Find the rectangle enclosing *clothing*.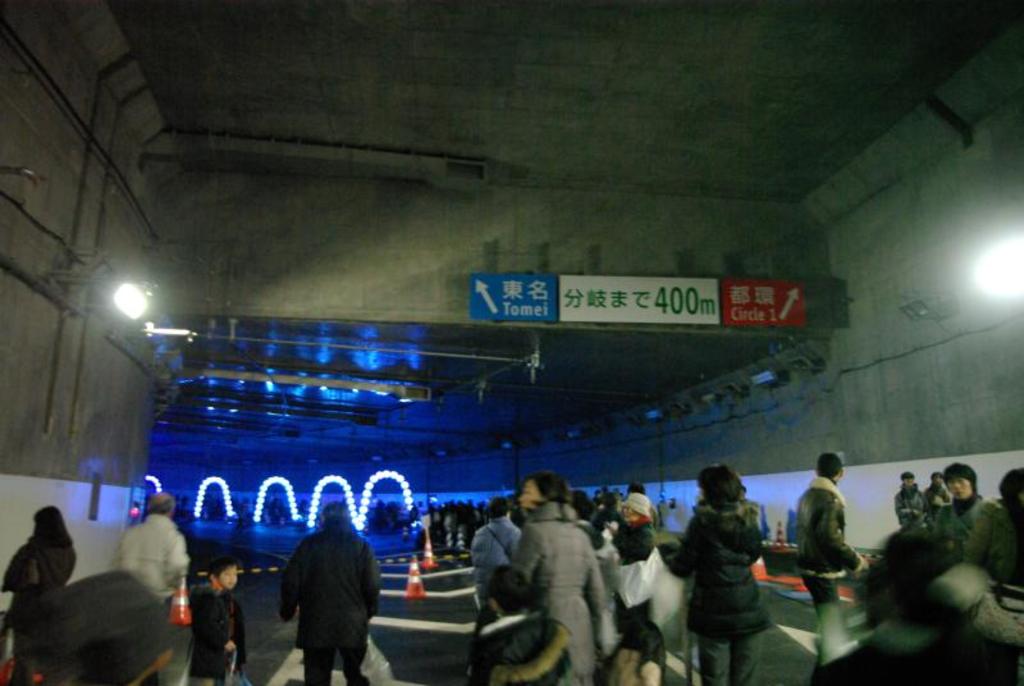
left=471, top=517, right=517, bottom=614.
